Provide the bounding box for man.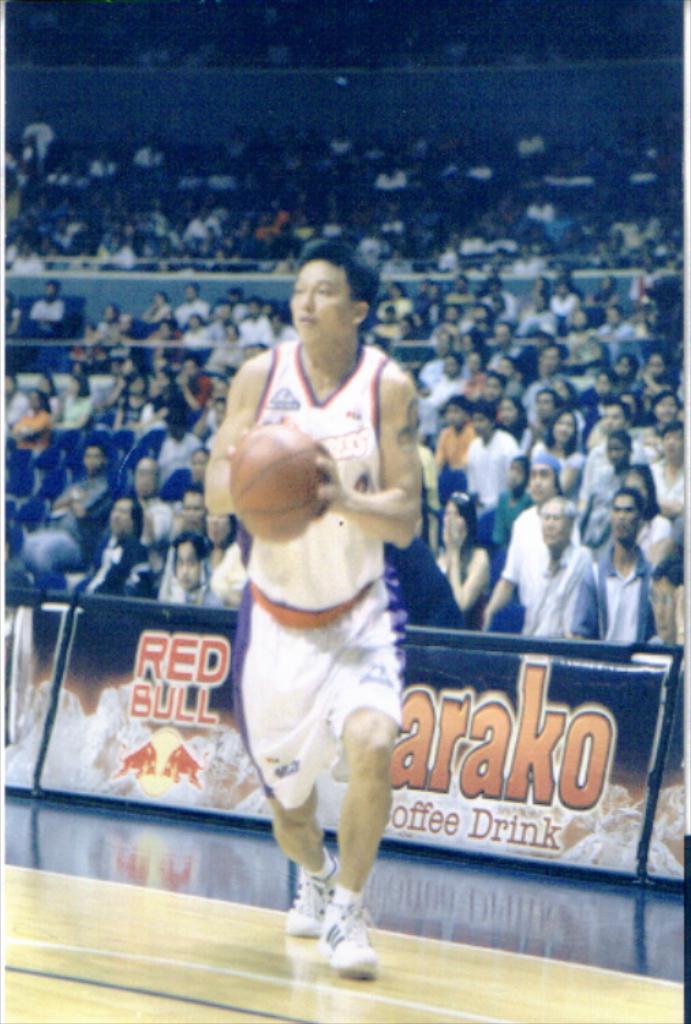
select_region(14, 440, 120, 587).
